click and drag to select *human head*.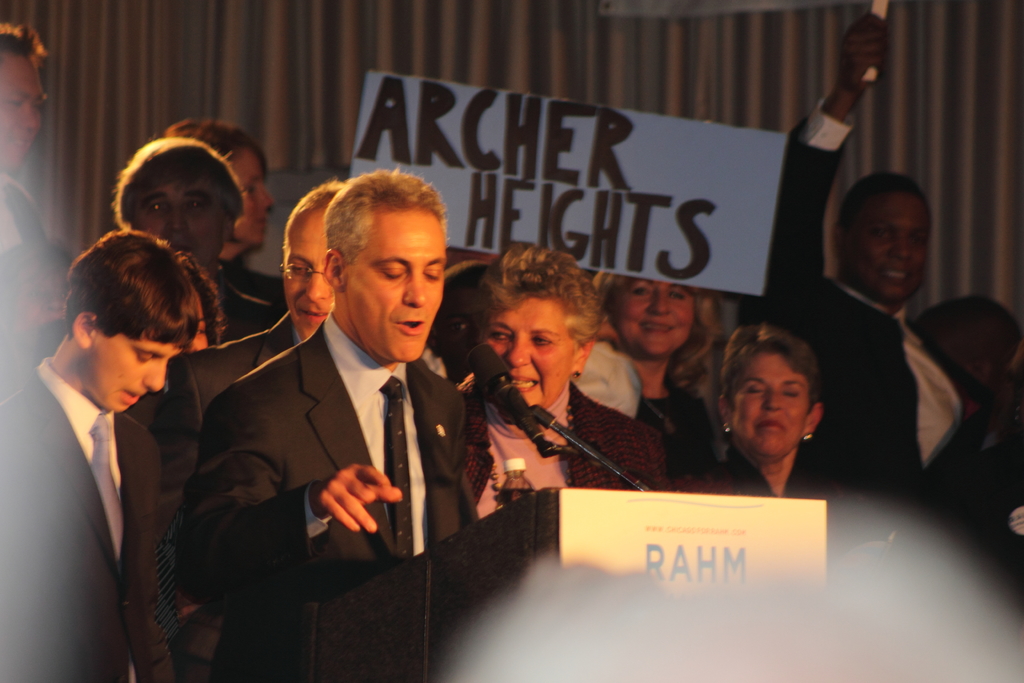
Selection: crop(67, 230, 200, 413).
